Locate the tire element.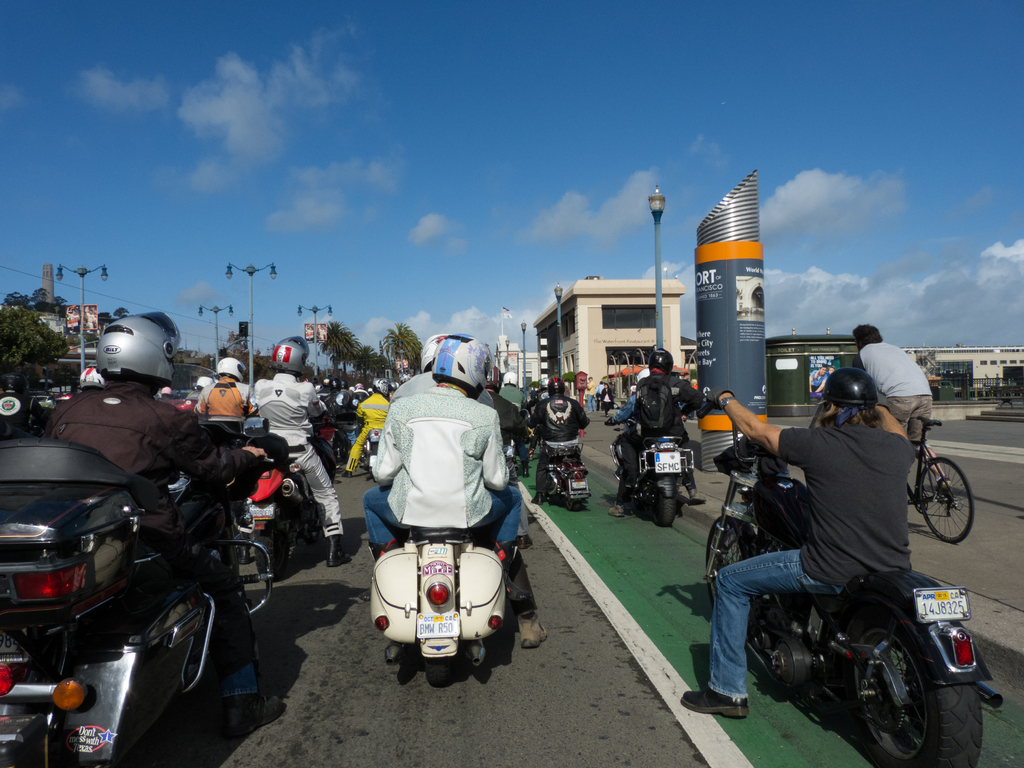
Element bbox: (x1=423, y1=643, x2=451, y2=682).
